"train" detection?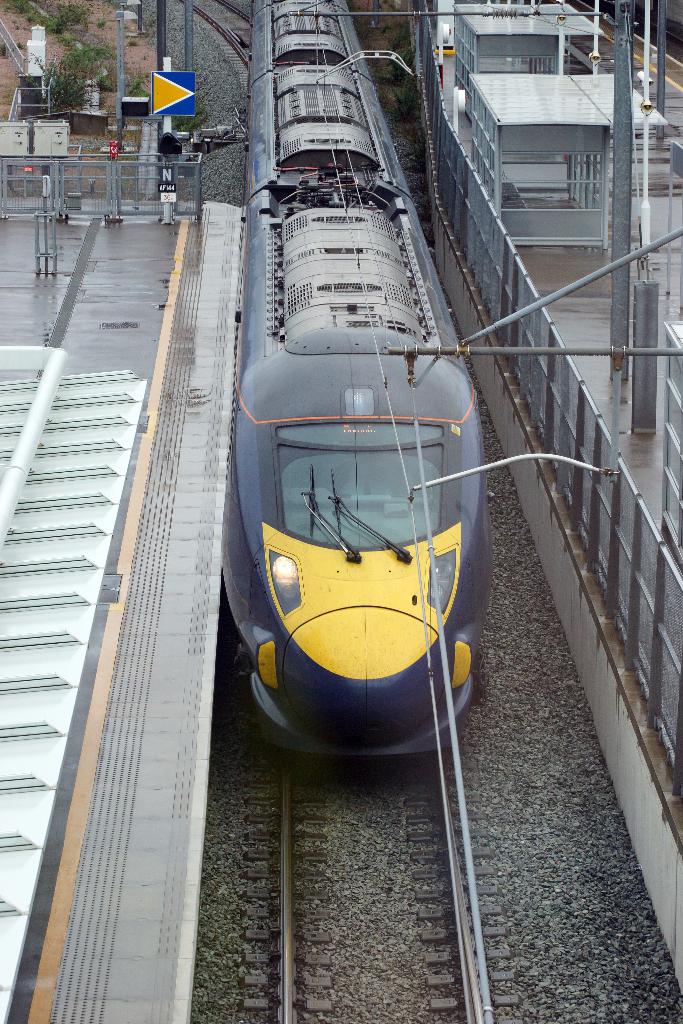
box(220, 0, 481, 762)
